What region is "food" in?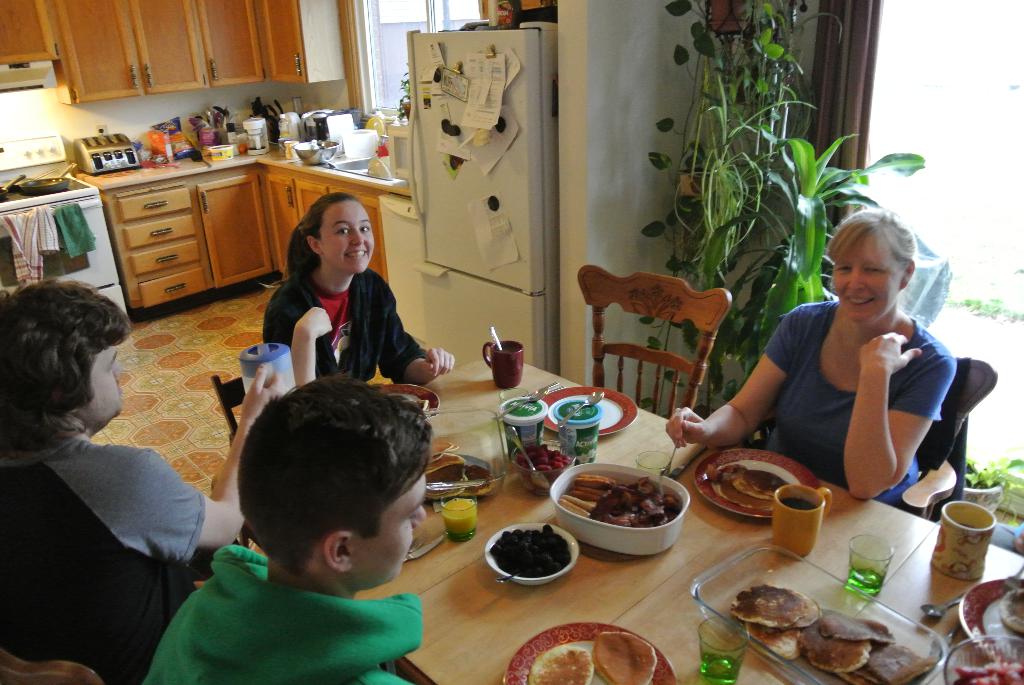
424, 437, 496, 505.
